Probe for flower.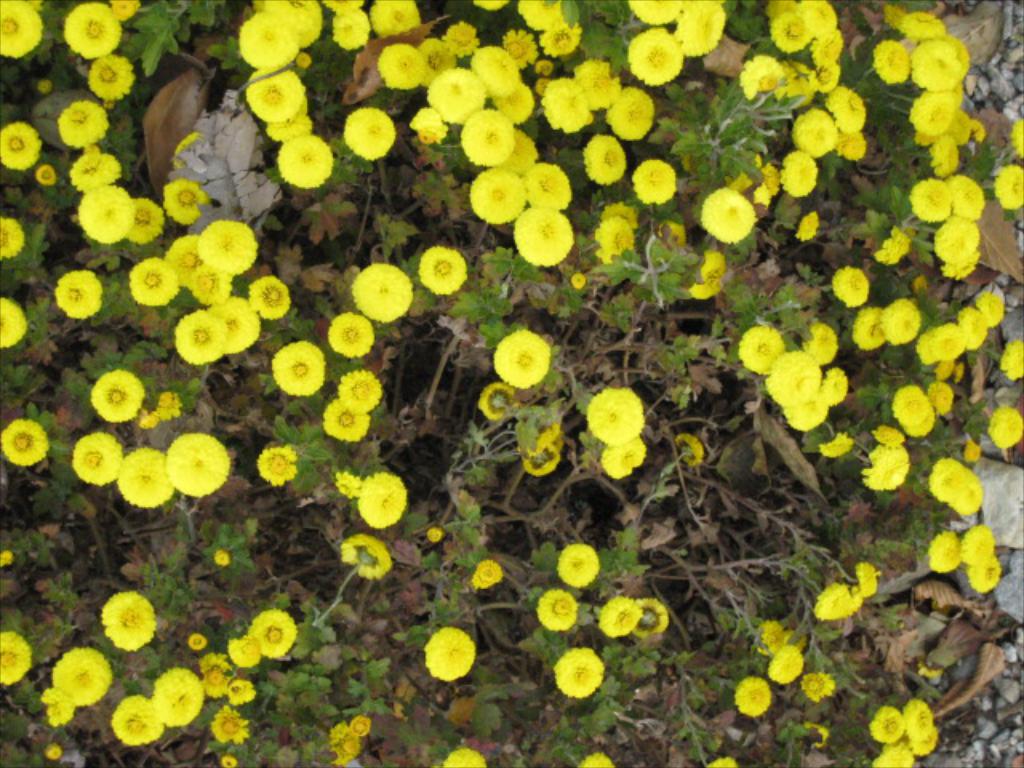
Probe result: bbox(208, 701, 250, 742).
